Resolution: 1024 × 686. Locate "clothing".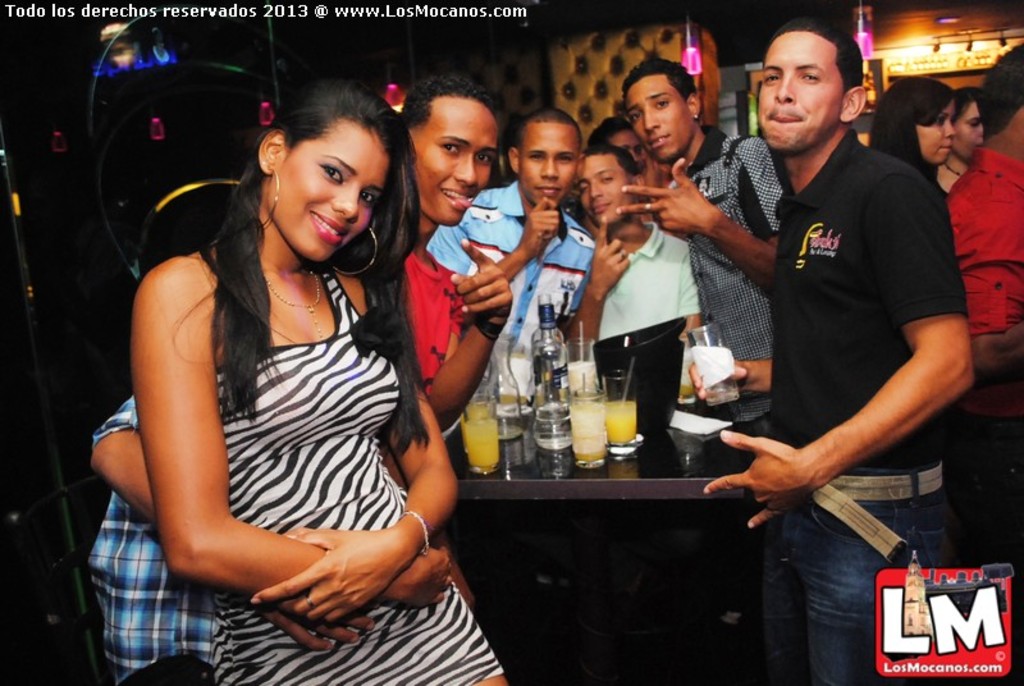
x1=215, y1=209, x2=506, y2=685.
